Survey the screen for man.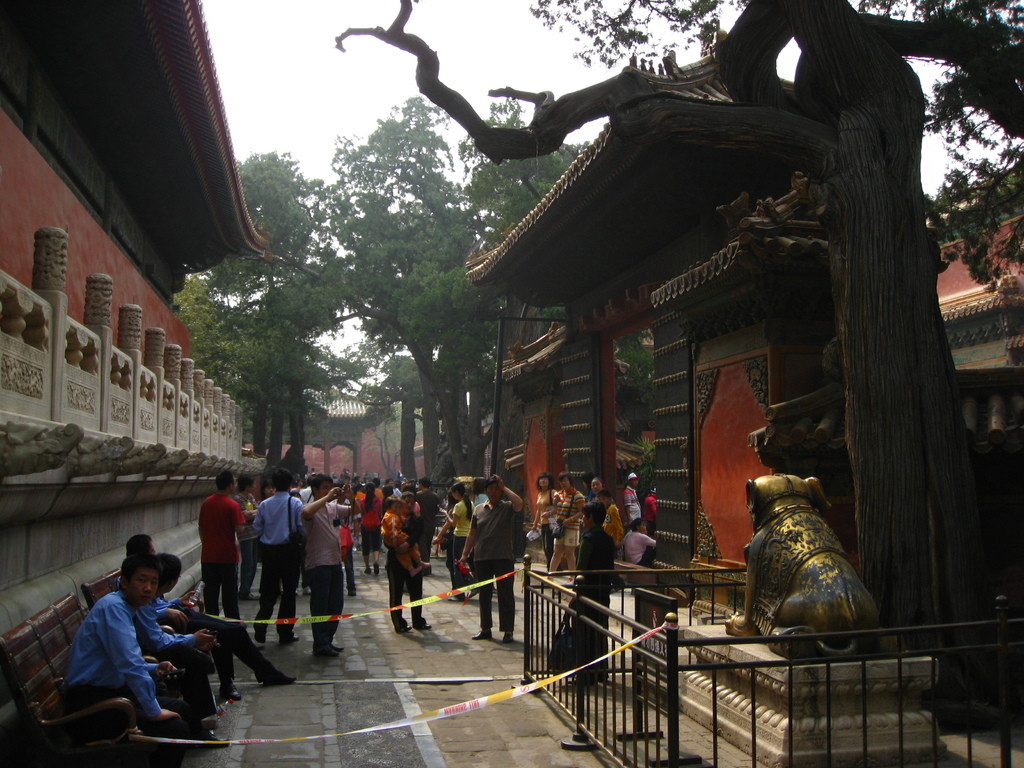
Survey found: (460, 473, 527, 646).
